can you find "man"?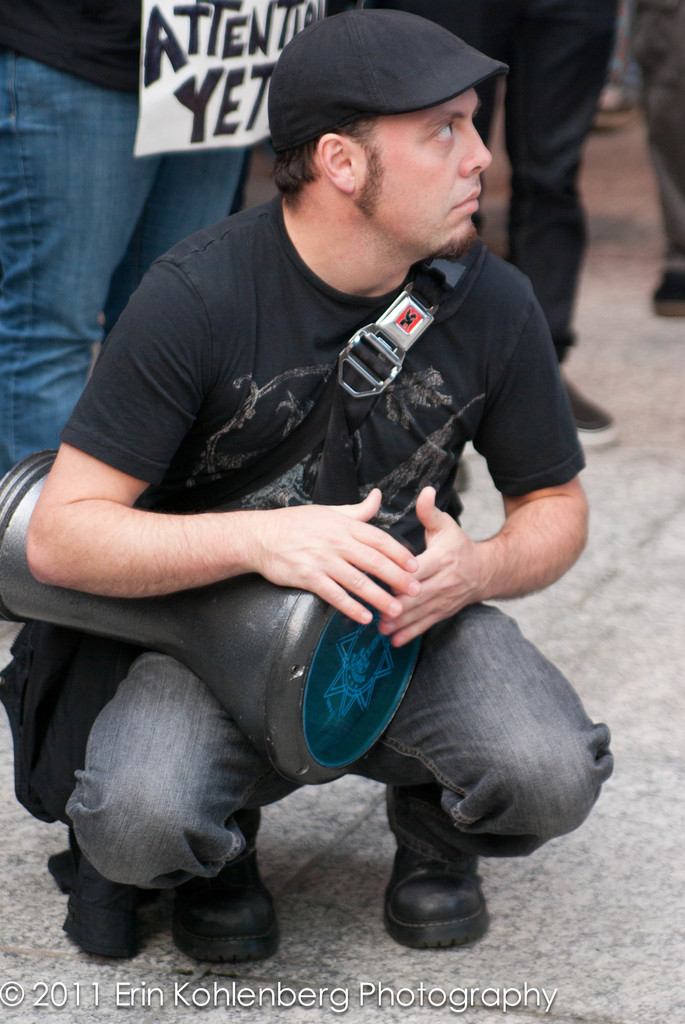
Yes, bounding box: [363,0,617,429].
